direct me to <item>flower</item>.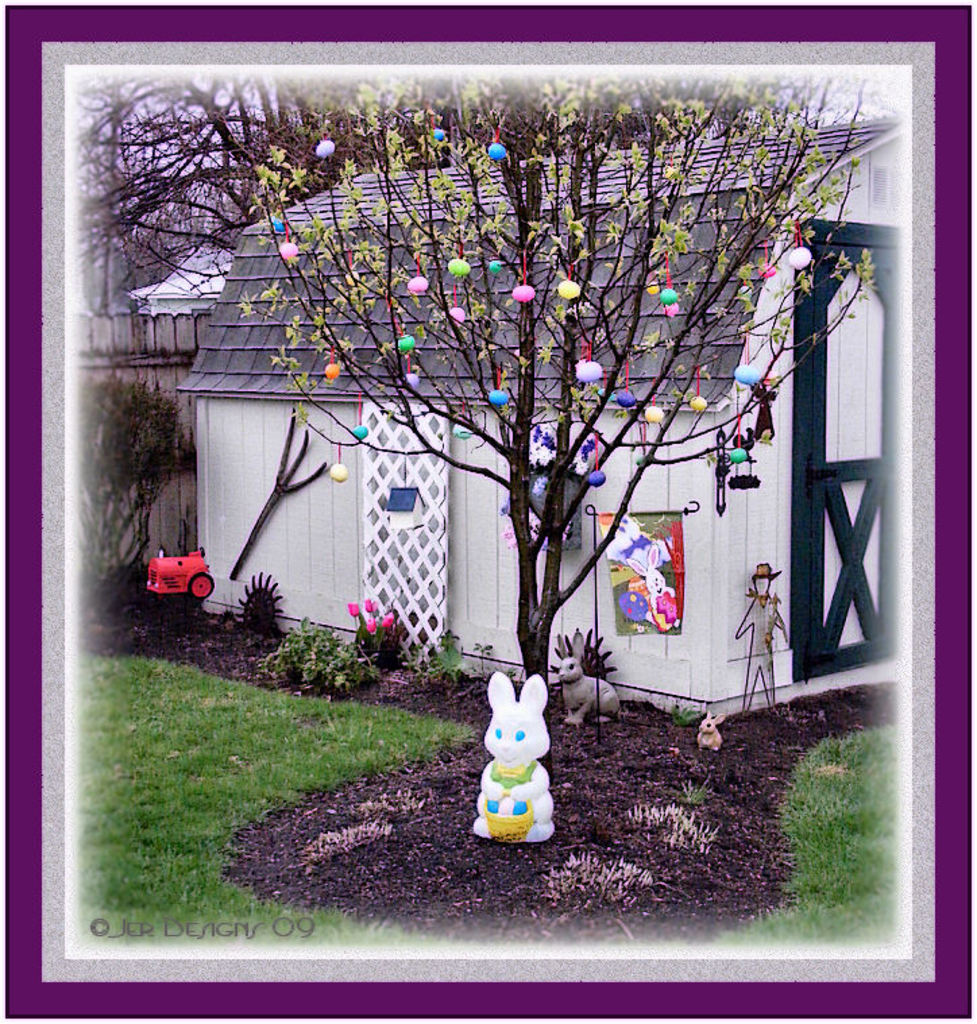
Direction: (401,370,424,391).
